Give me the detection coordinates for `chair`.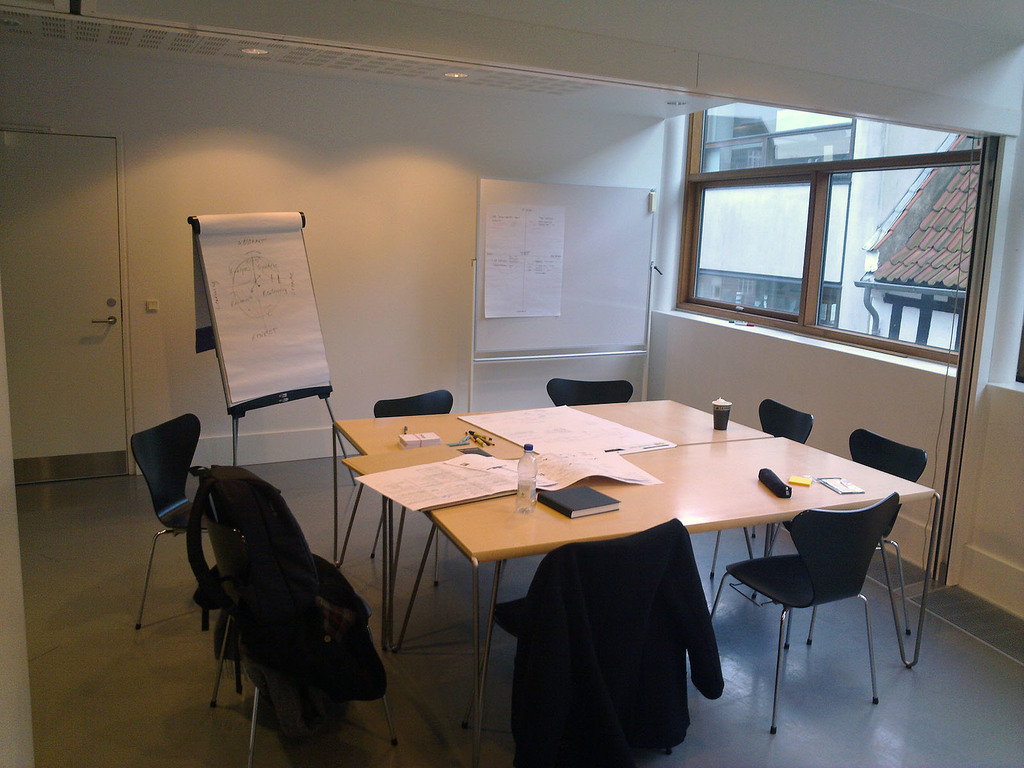
pyautogui.locateOnScreen(125, 417, 241, 636).
